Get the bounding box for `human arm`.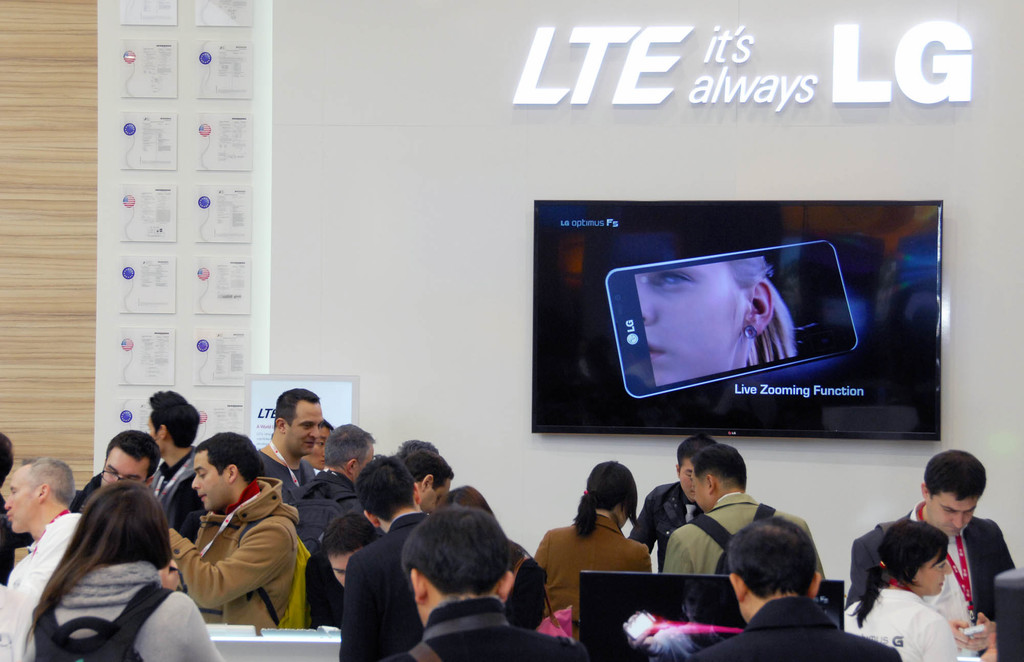
bbox=[171, 528, 258, 608].
